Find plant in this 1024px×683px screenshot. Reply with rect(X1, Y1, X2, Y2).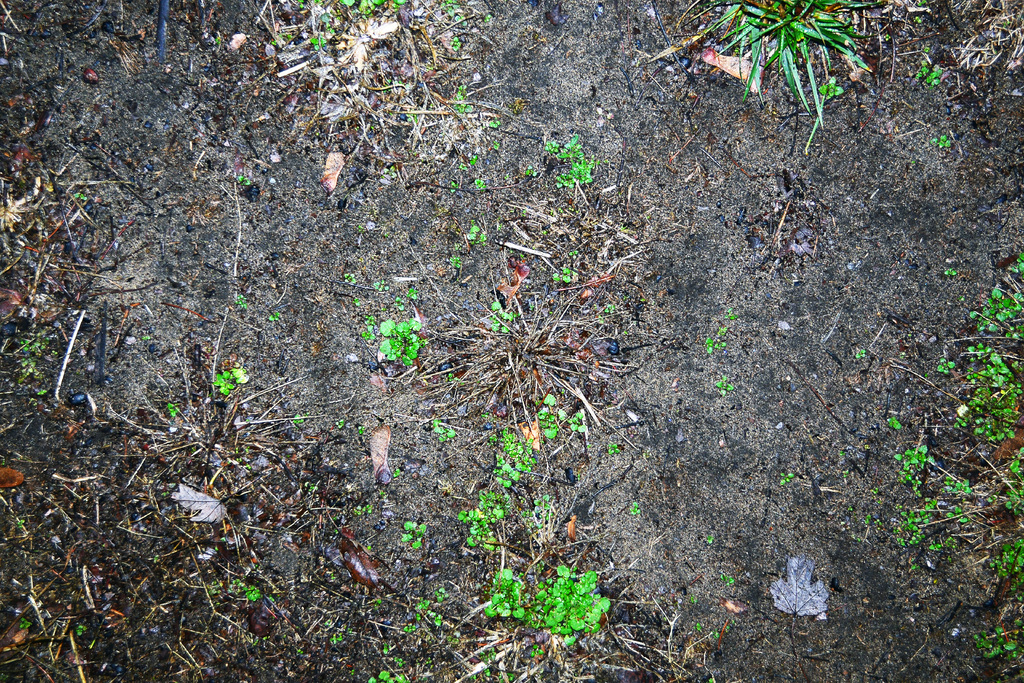
rect(703, 327, 728, 358).
